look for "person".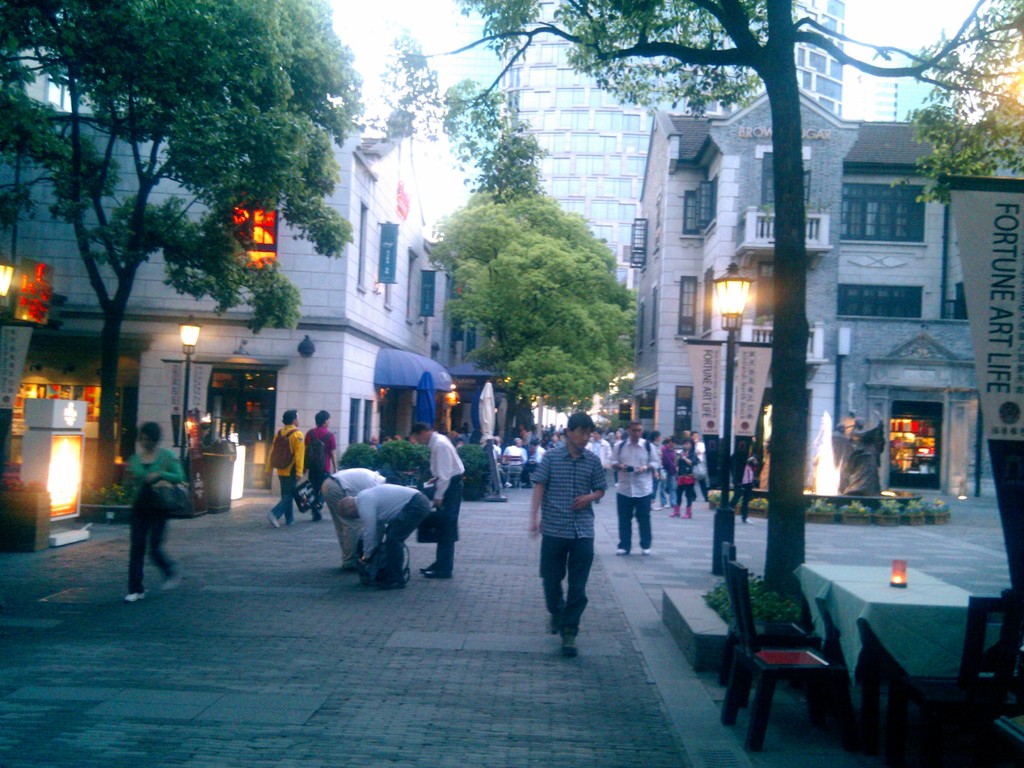
Found: bbox=(177, 413, 204, 503).
